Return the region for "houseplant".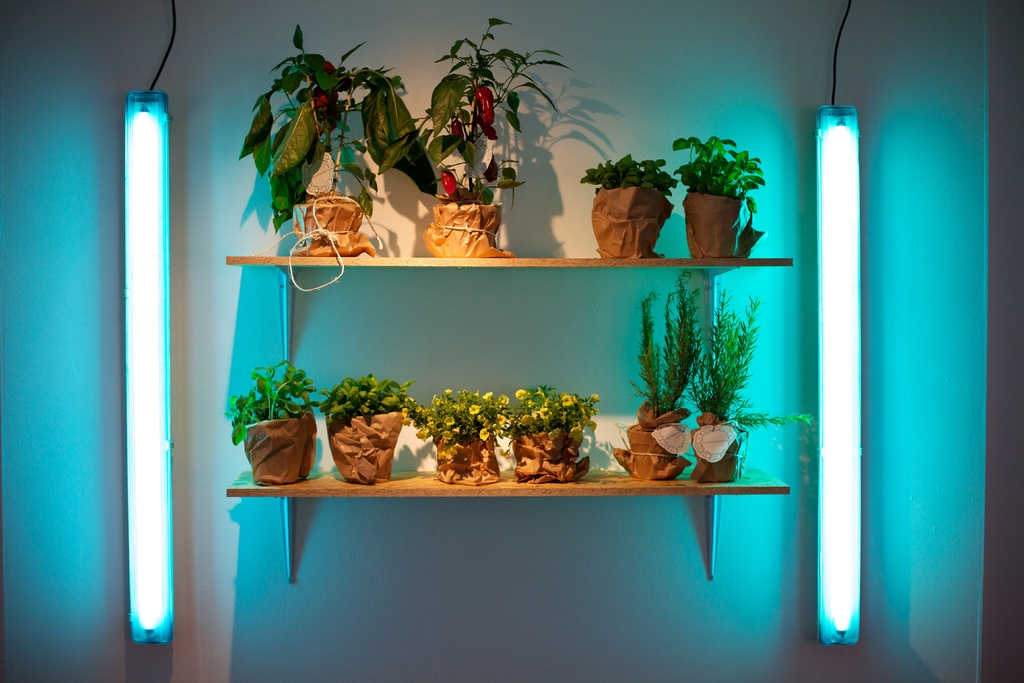
rect(579, 152, 680, 258).
